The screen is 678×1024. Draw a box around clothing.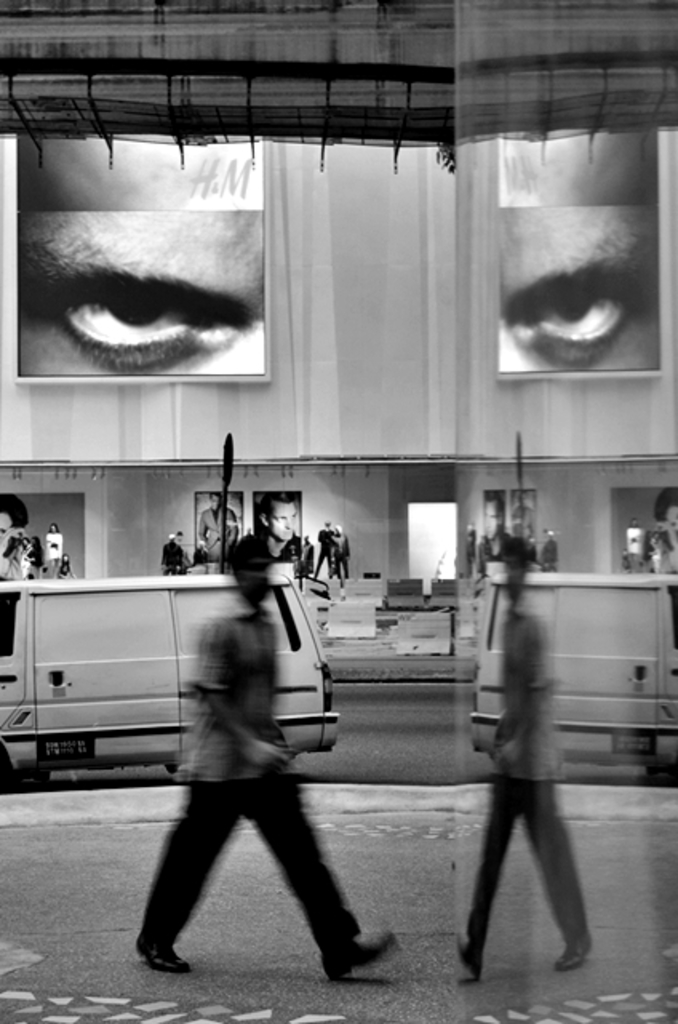
(331, 531, 344, 576).
